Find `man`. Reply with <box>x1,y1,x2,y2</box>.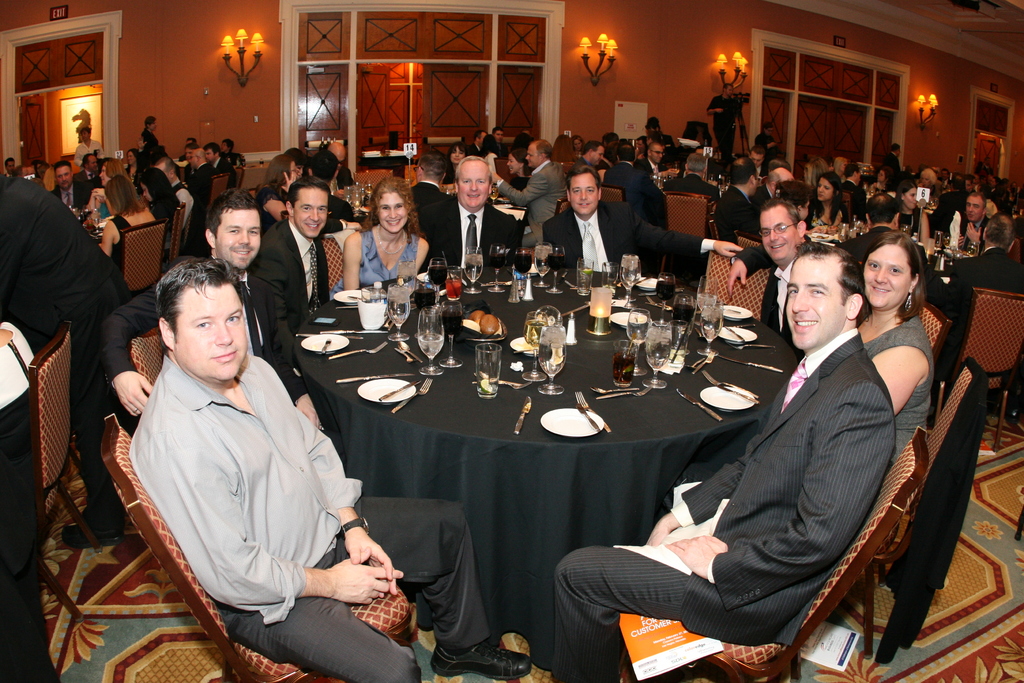
<box>707,82,745,157</box>.
